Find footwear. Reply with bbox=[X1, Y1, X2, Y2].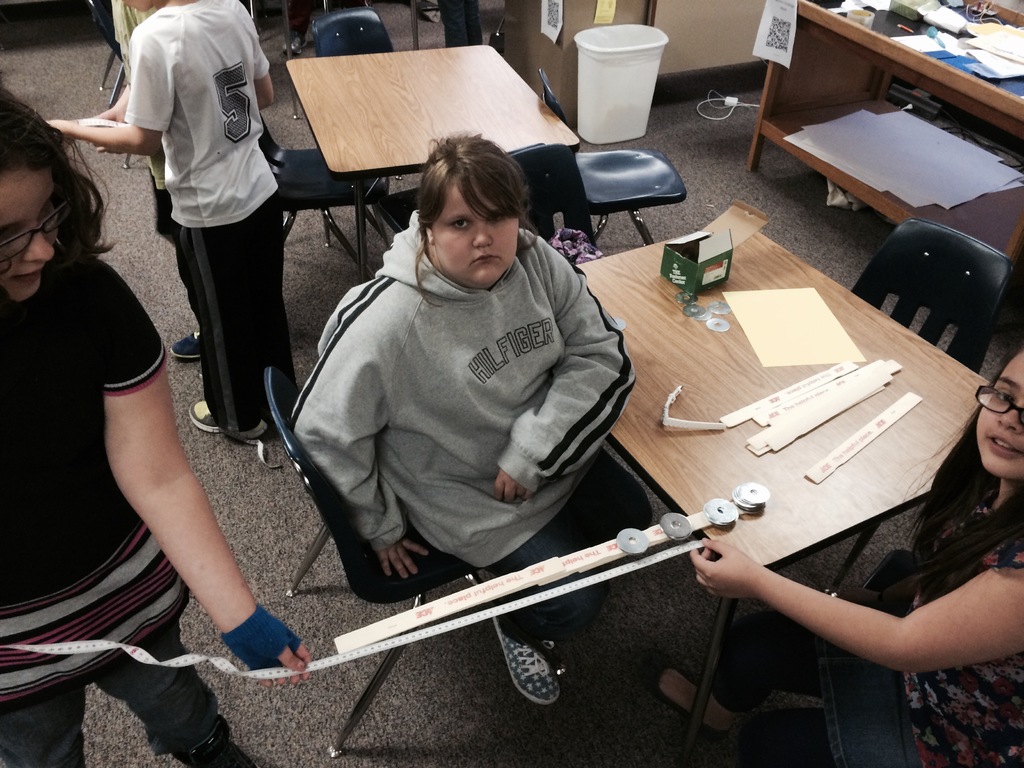
bbox=[170, 328, 210, 359].
